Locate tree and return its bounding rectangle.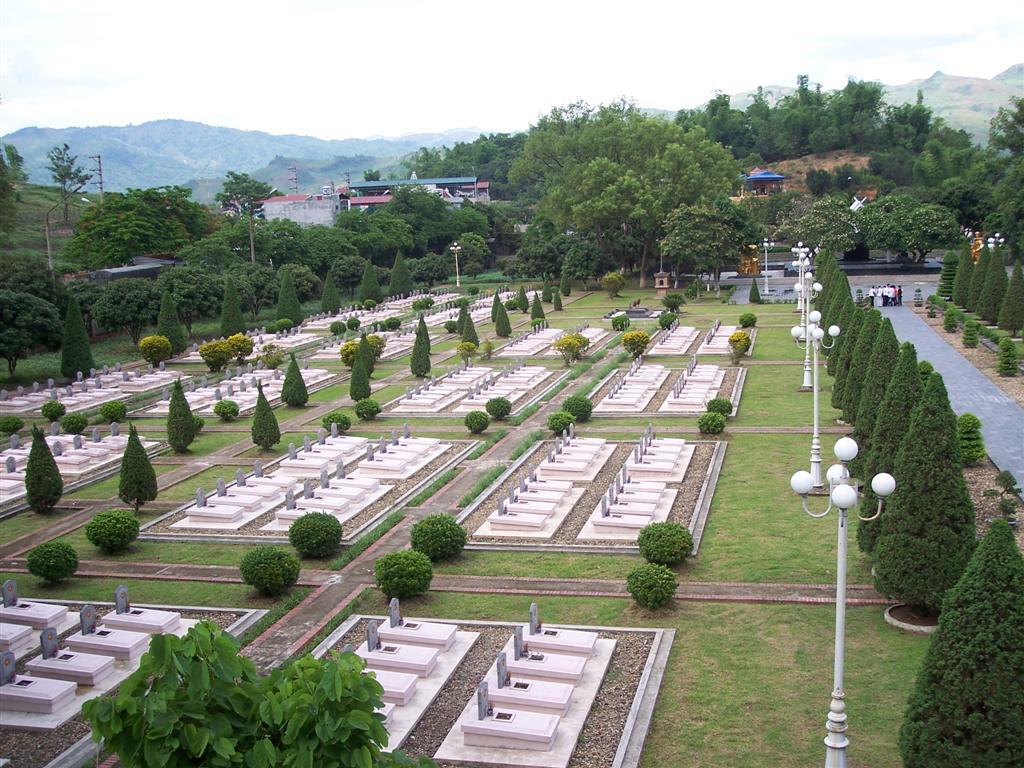
[x1=101, y1=278, x2=163, y2=335].
